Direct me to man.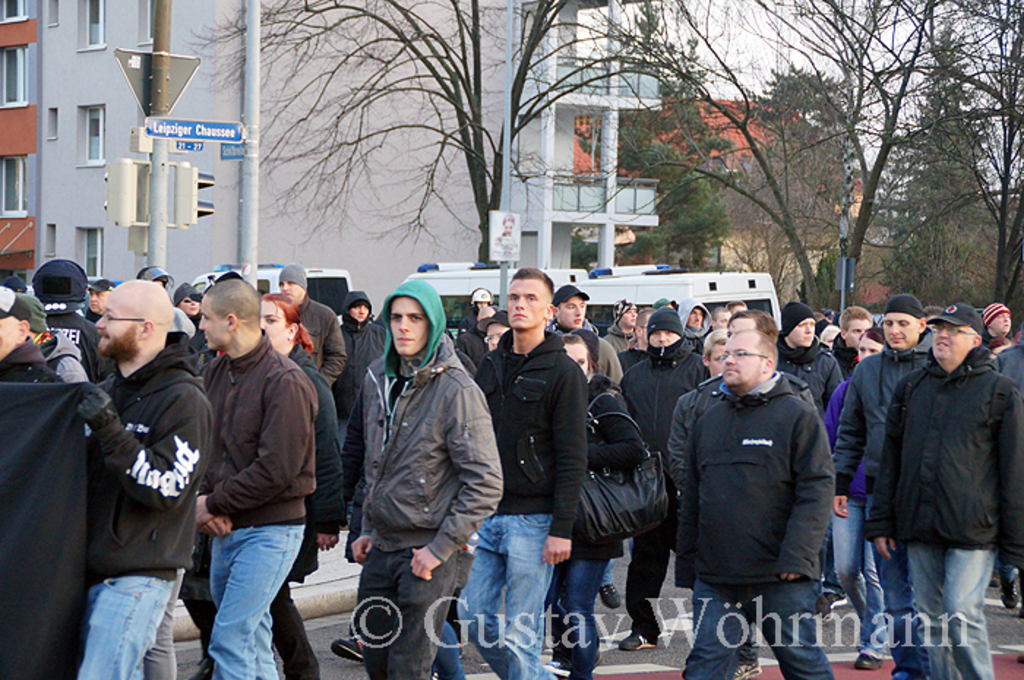
Direction: (661, 287, 860, 660).
